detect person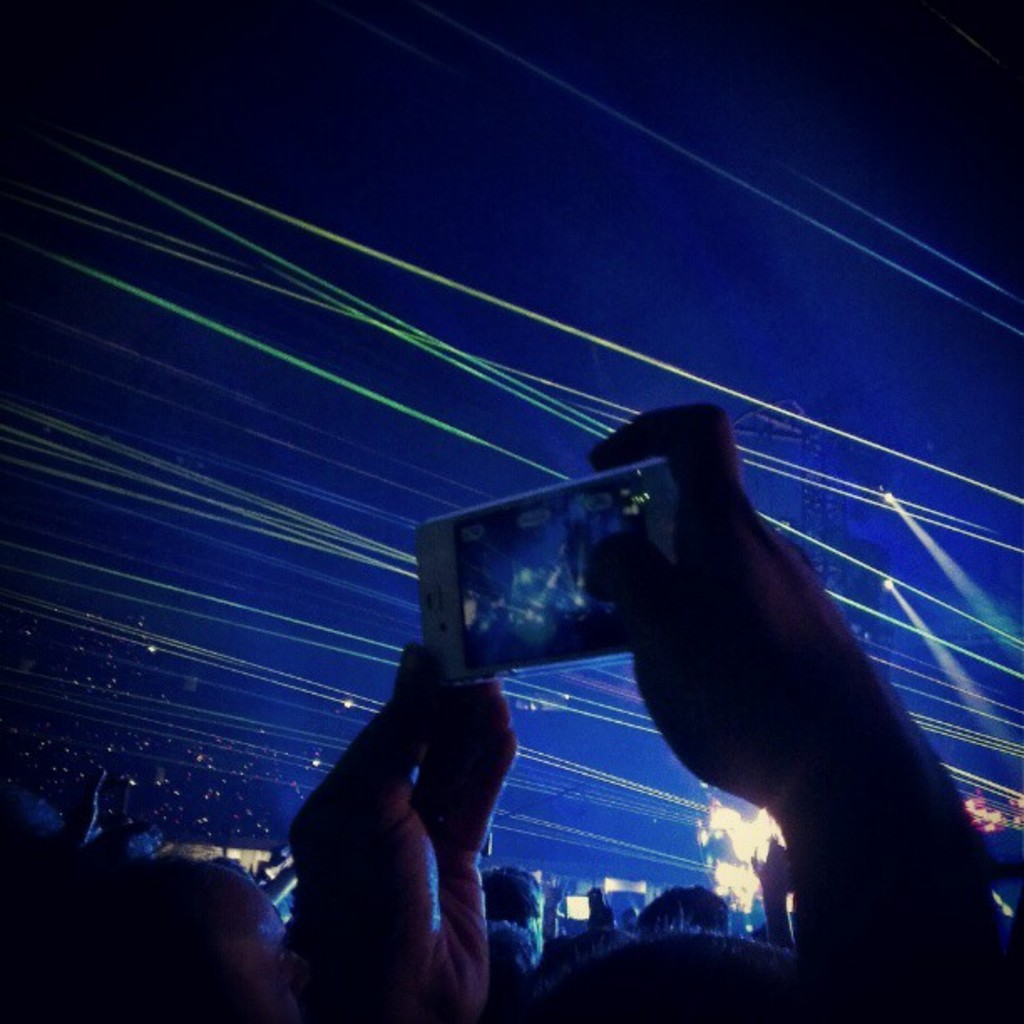
detection(308, 412, 996, 1022)
